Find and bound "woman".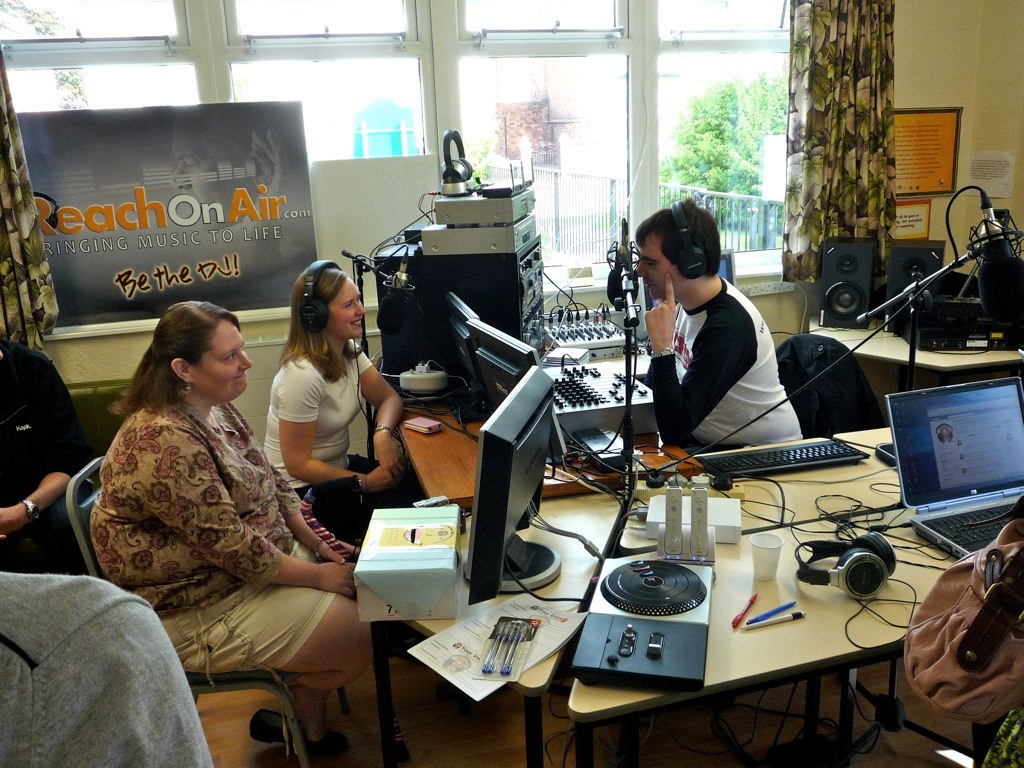
Bound: BBox(94, 291, 335, 767).
